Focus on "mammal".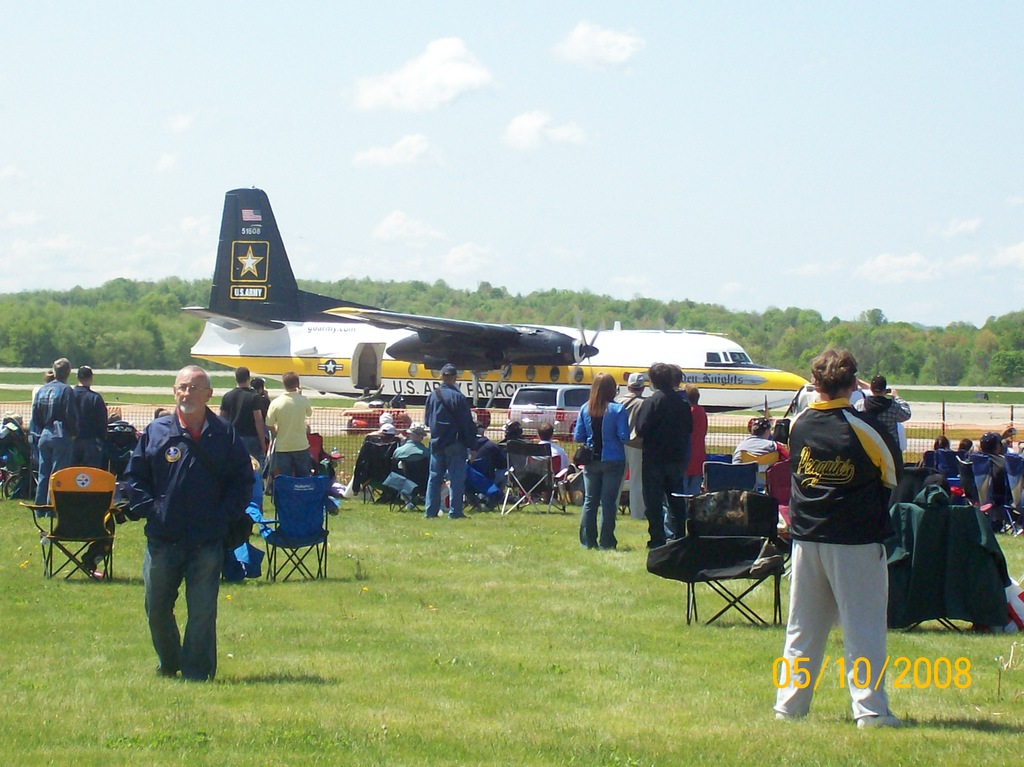
Focused at l=303, t=419, r=337, b=485.
